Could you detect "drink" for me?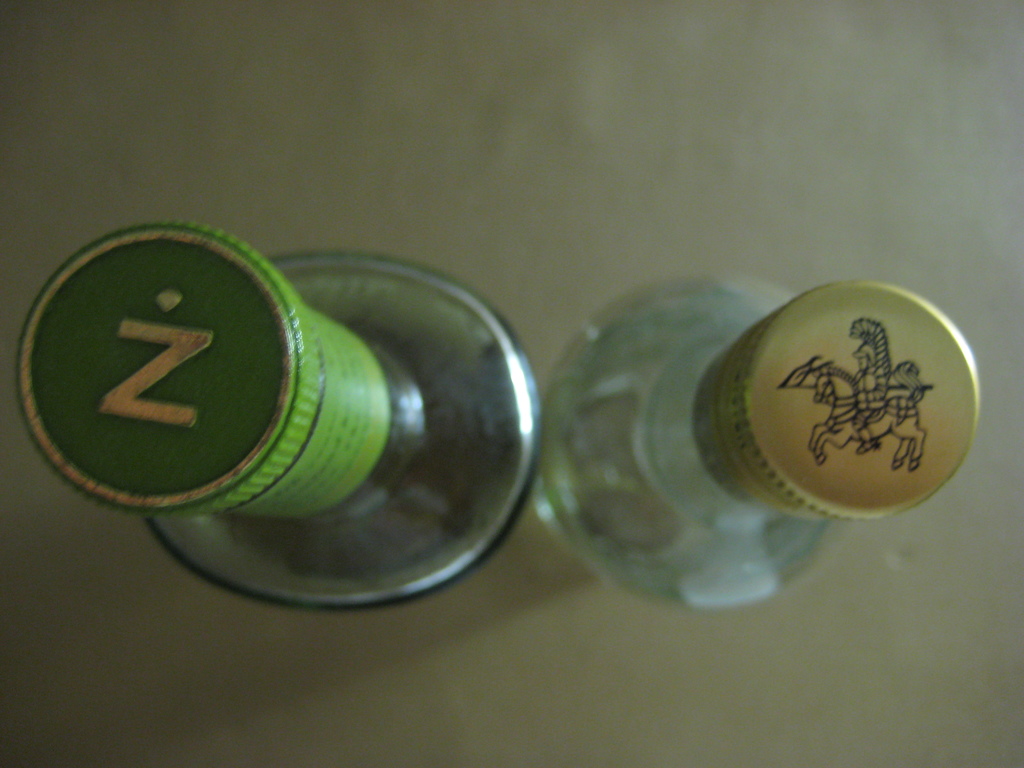
Detection result: (left=532, top=273, right=979, bottom=610).
